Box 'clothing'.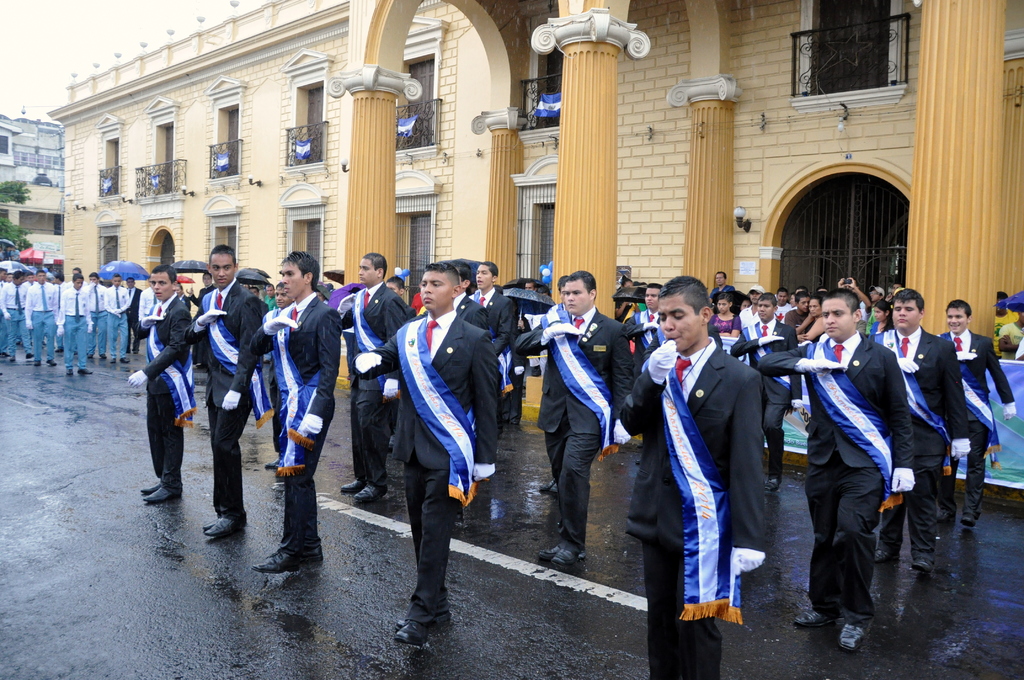
[627,310,666,353].
